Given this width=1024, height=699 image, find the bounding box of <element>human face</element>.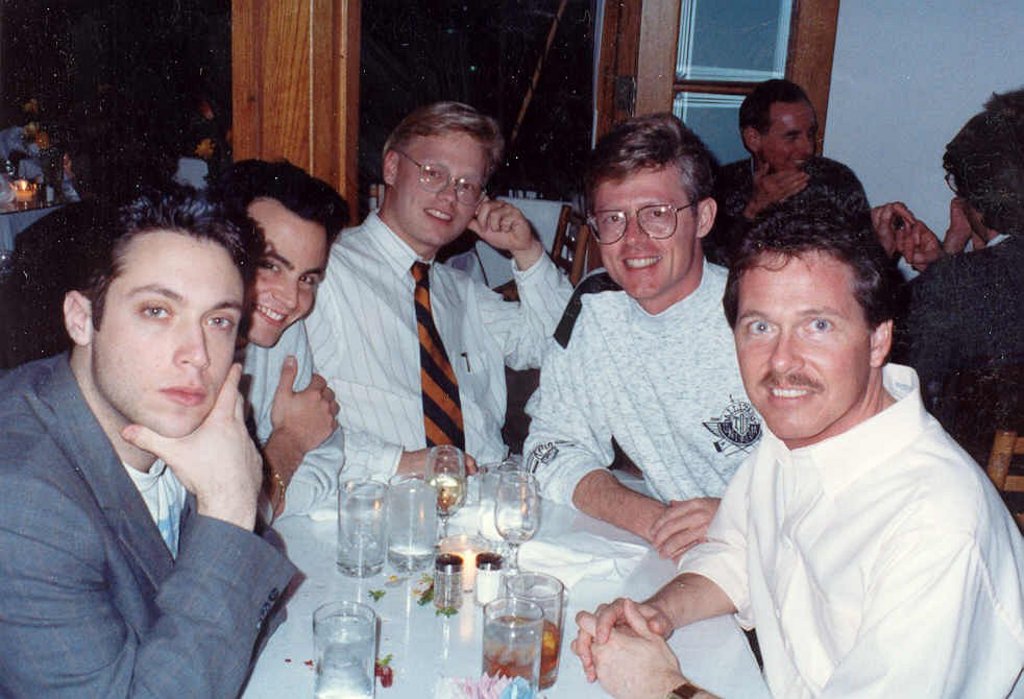
rect(606, 180, 683, 302).
